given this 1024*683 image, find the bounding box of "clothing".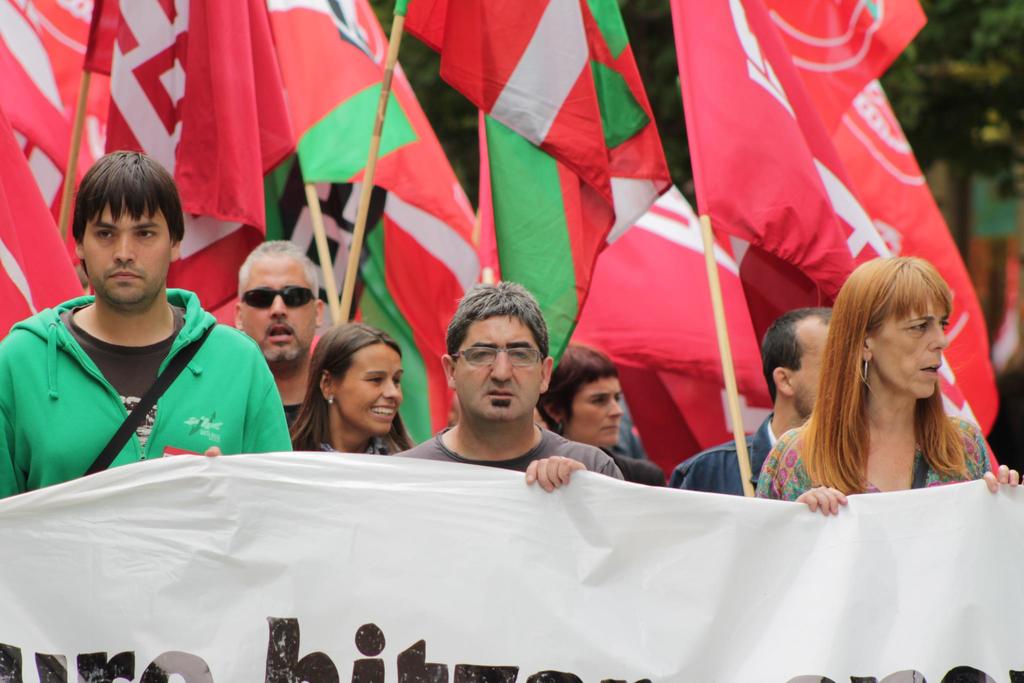
x1=276, y1=399, x2=300, y2=438.
